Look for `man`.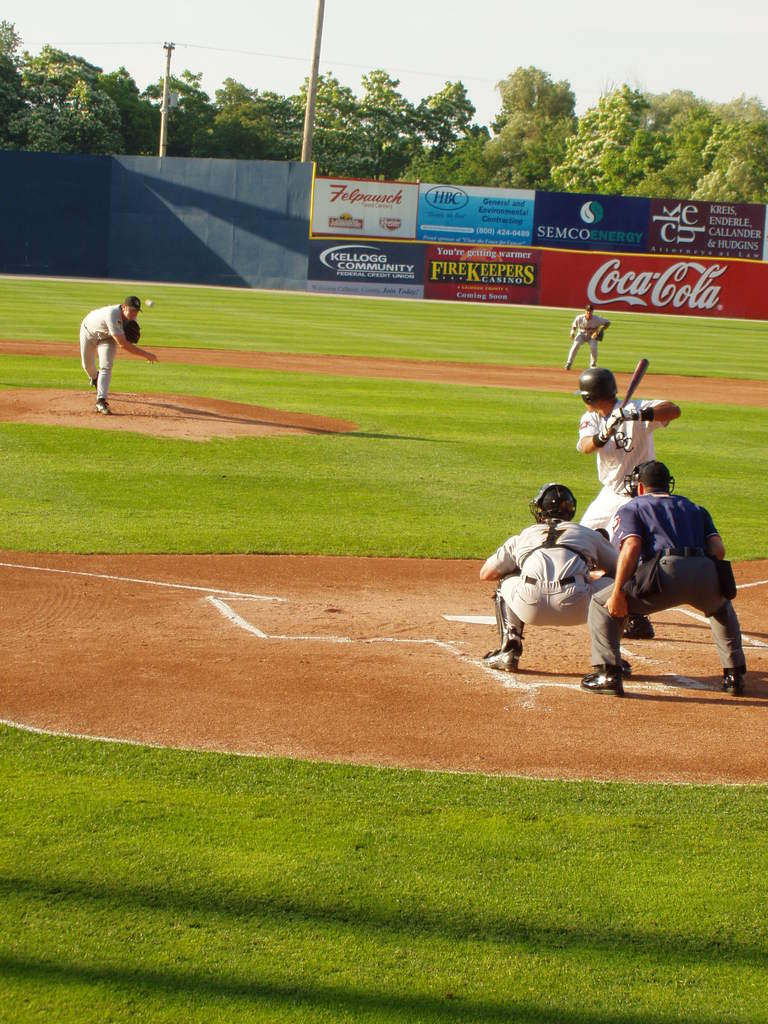
Found: <box>571,369,683,545</box>.
